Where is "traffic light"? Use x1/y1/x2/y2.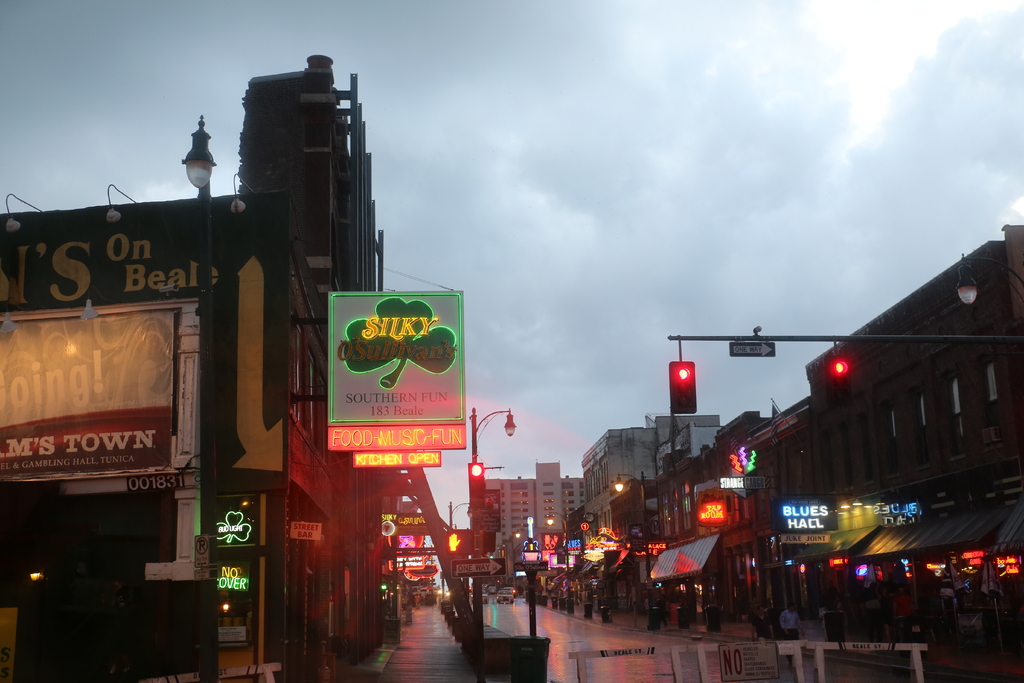
668/358/696/413.
